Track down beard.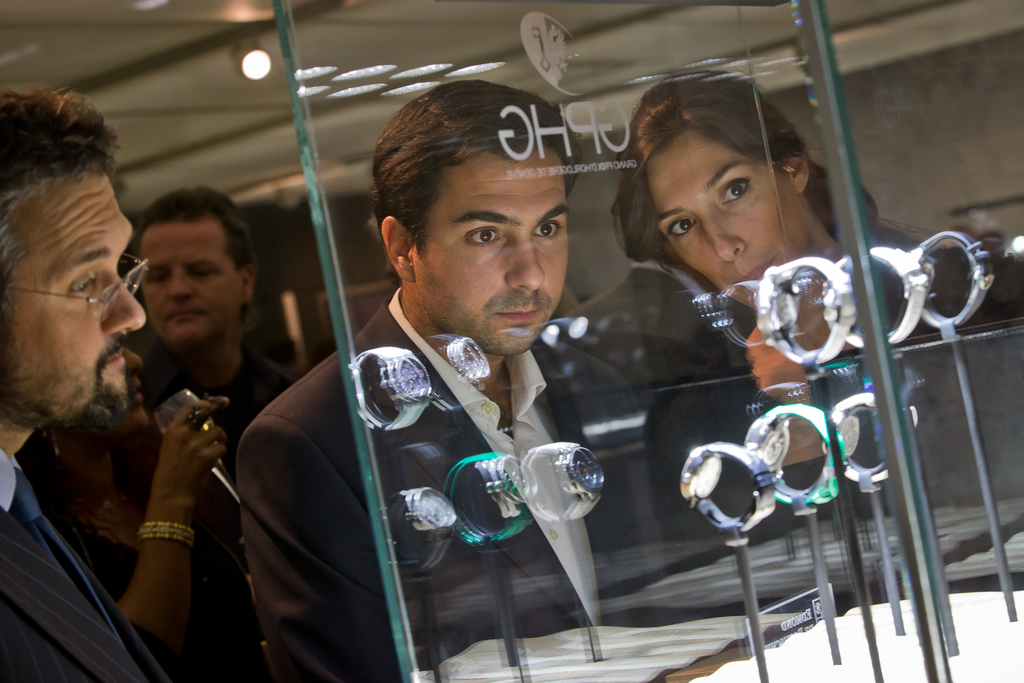
Tracked to region(1, 345, 121, 431).
